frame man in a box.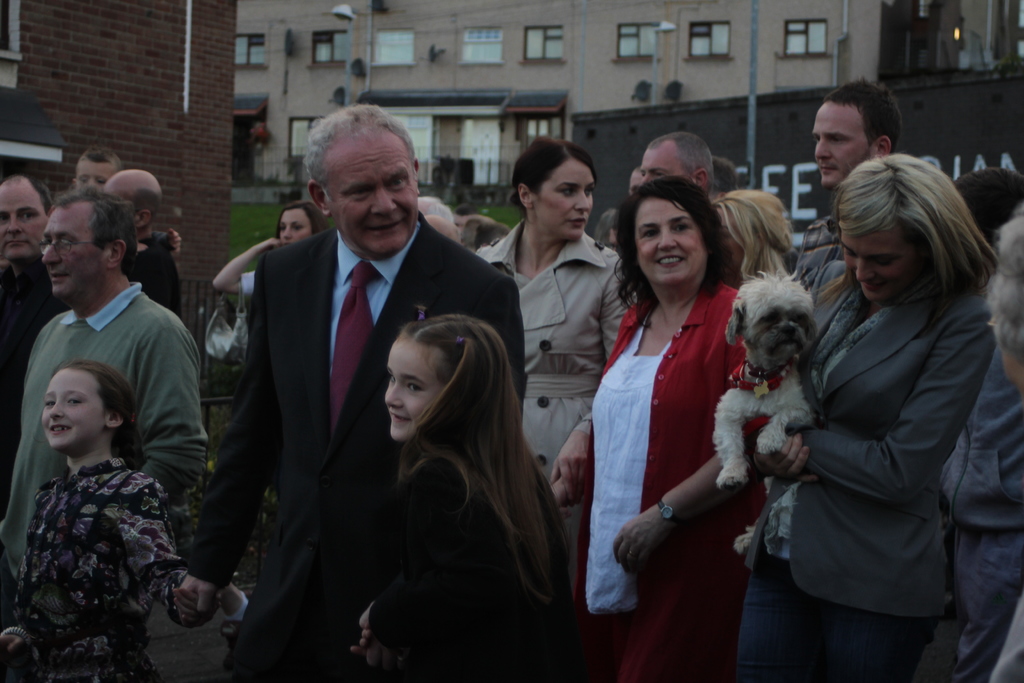
707/154/737/206.
